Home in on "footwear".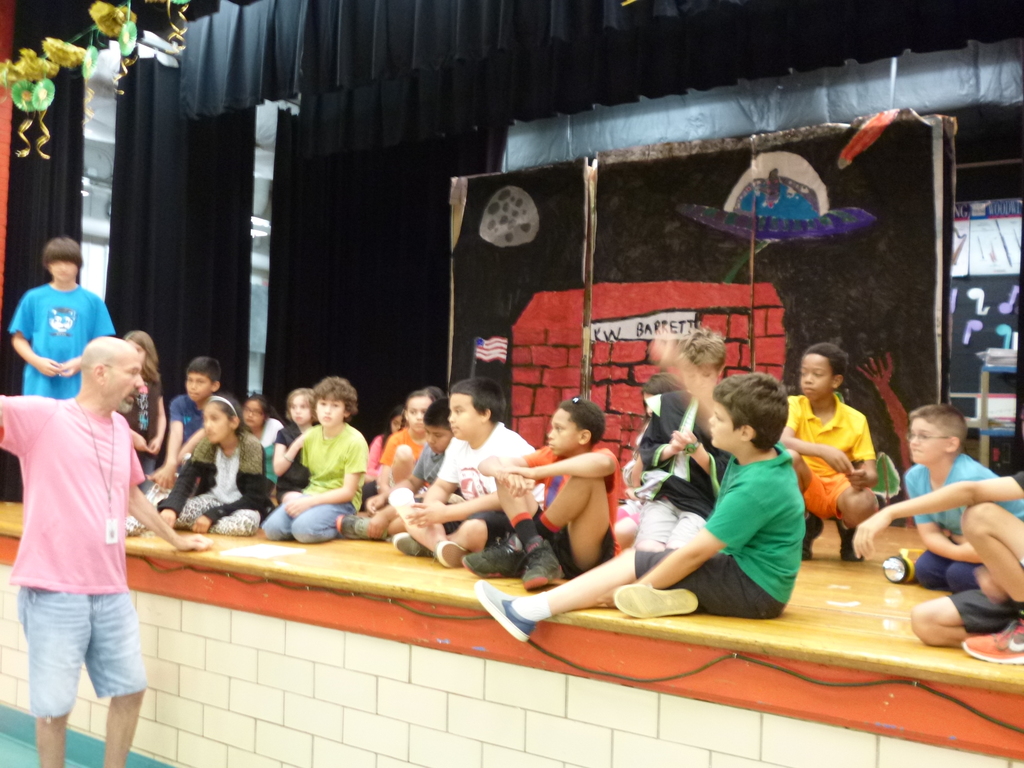
Homed in at locate(611, 584, 706, 620).
